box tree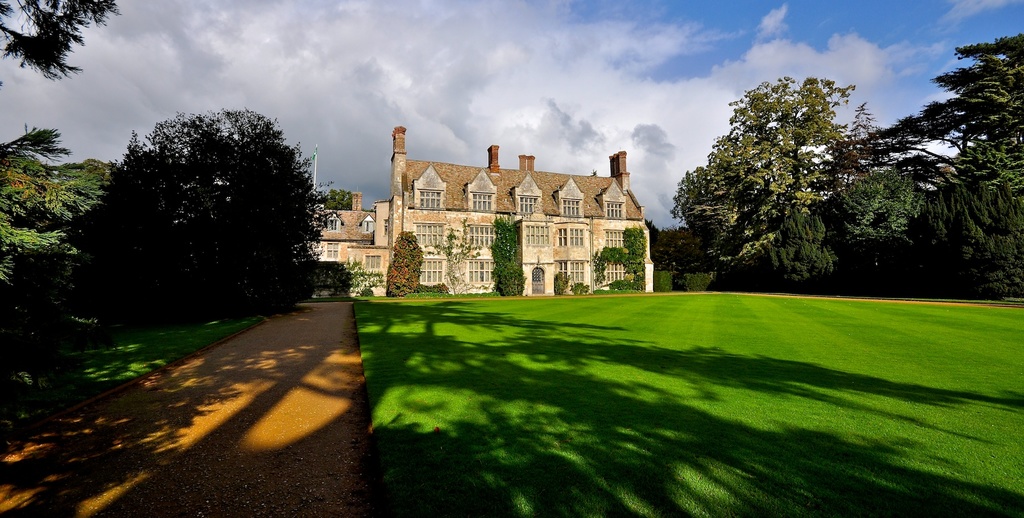
bbox(0, 121, 113, 432)
